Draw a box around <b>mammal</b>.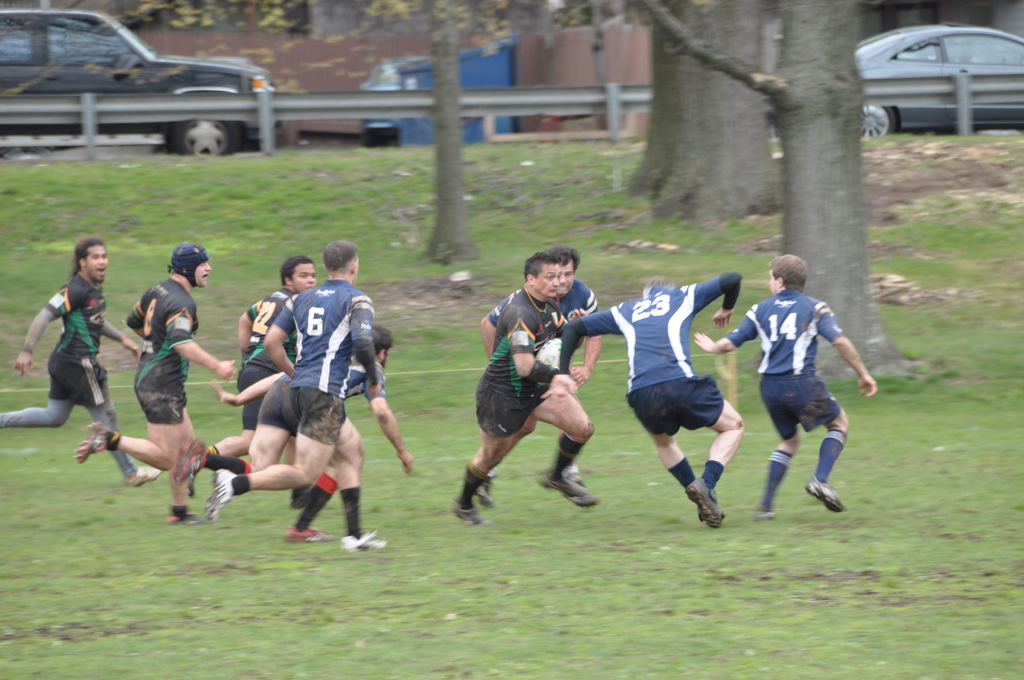
bbox=[692, 256, 877, 516].
